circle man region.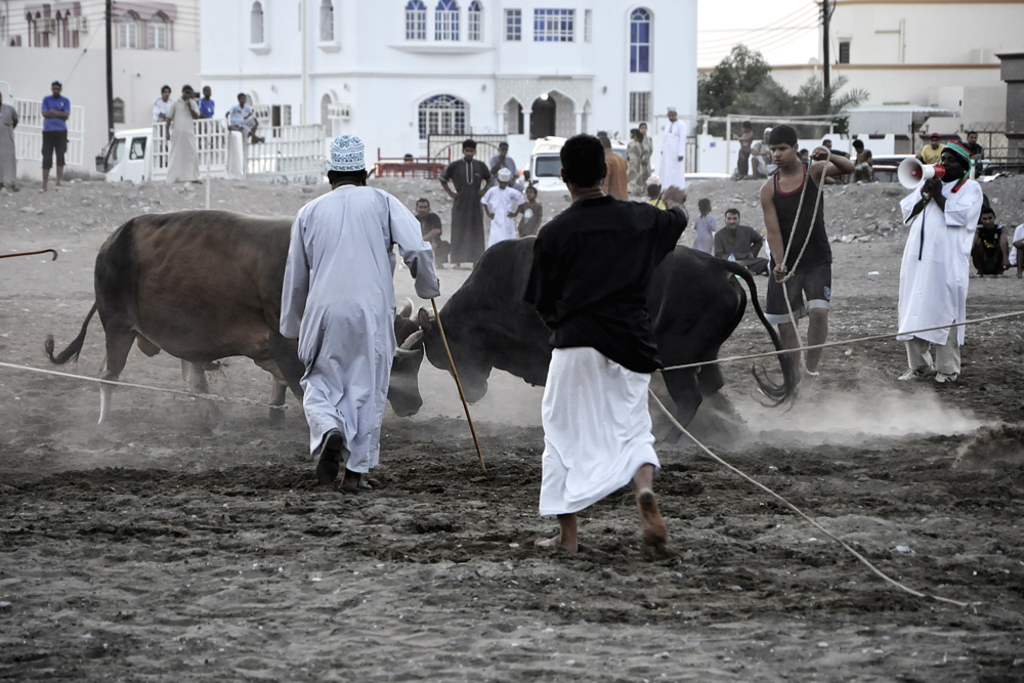
Region: <bbox>157, 85, 175, 159</bbox>.
